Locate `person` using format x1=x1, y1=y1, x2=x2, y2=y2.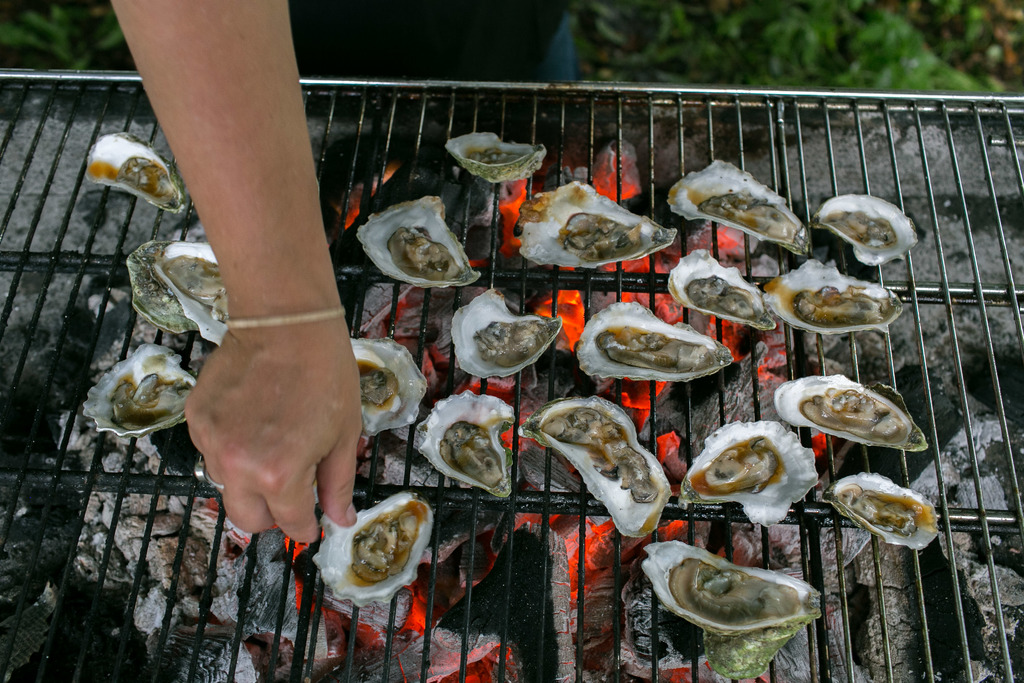
x1=106, y1=0, x2=583, y2=547.
